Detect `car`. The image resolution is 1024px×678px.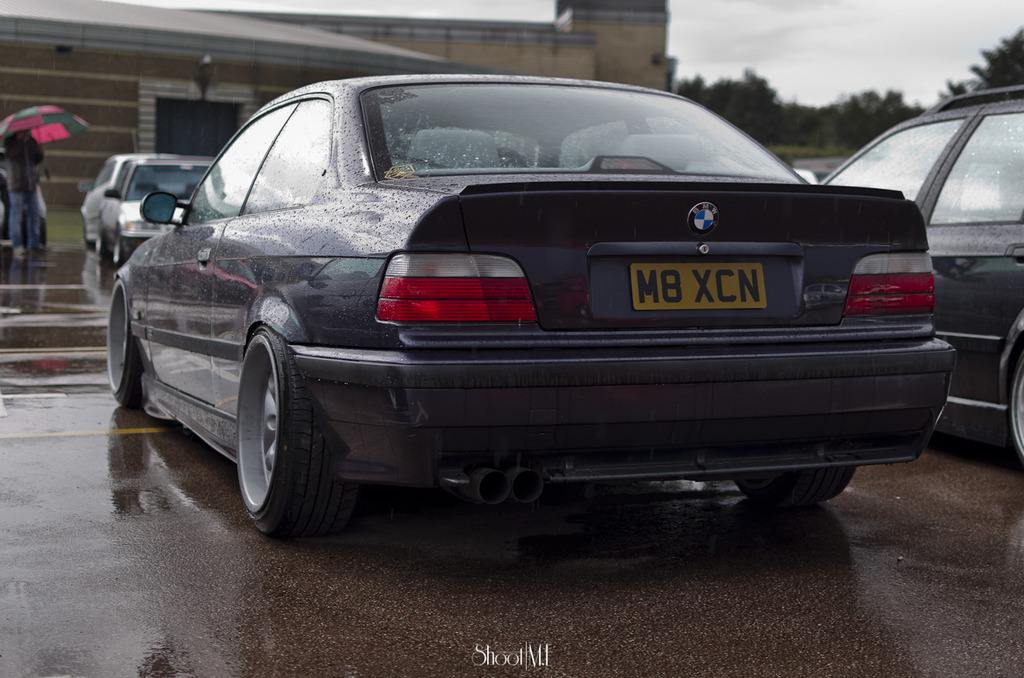
Rect(98, 155, 217, 272).
